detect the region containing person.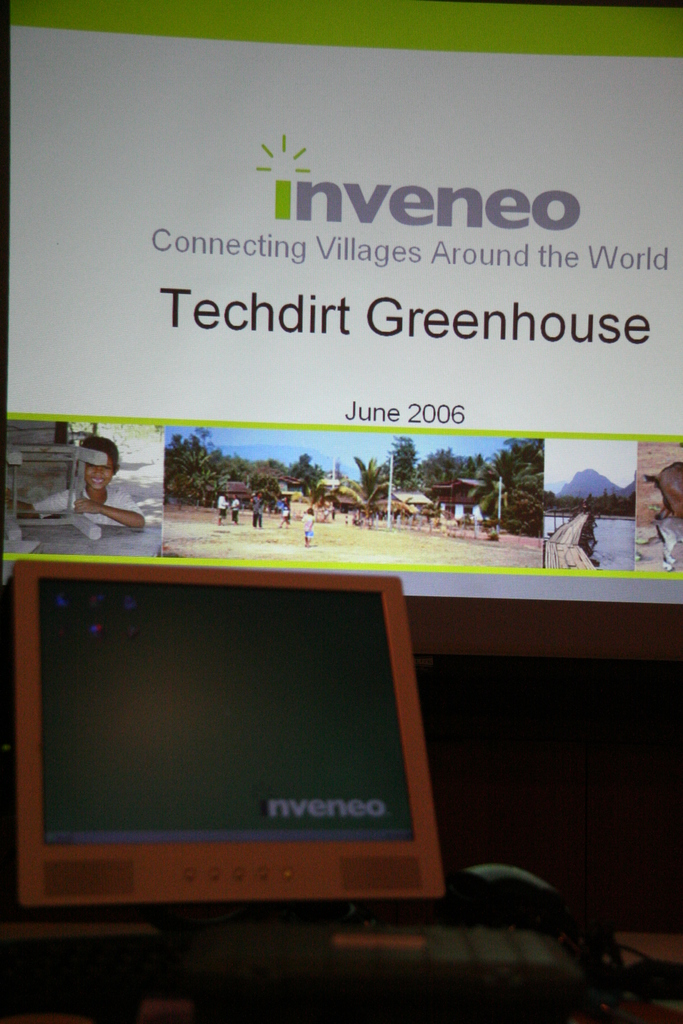
{"x1": 219, "y1": 495, "x2": 227, "y2": 529}.
